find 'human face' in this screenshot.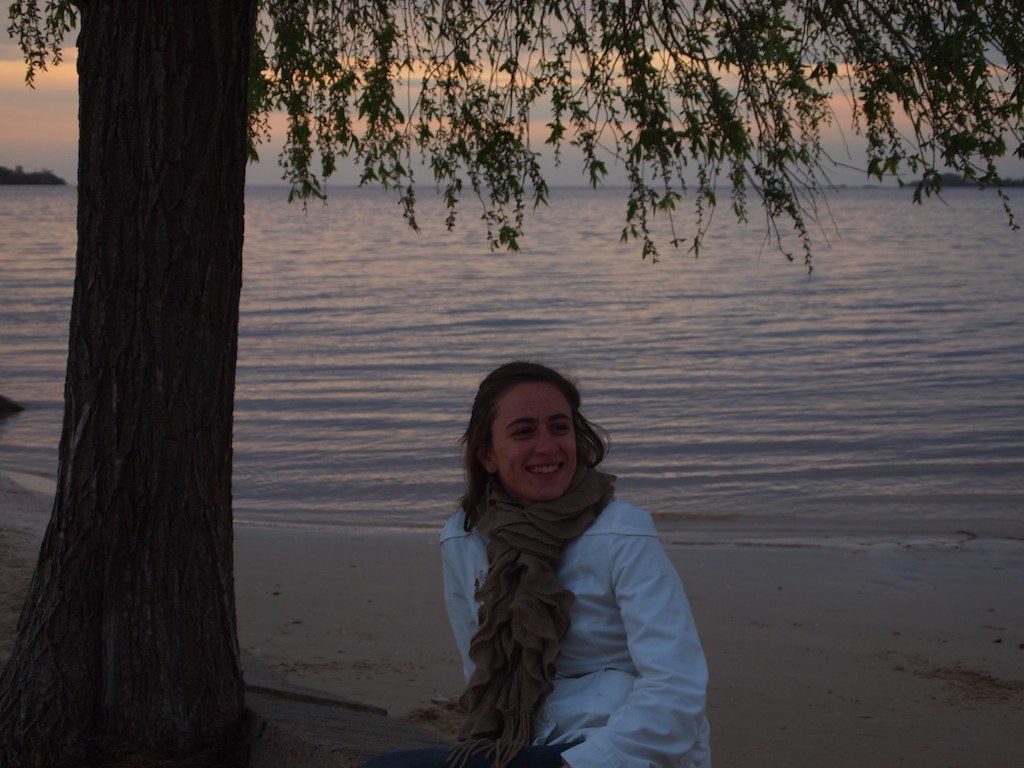
The bounding box for 'human face' is crop(487, 378, 583, 502).
